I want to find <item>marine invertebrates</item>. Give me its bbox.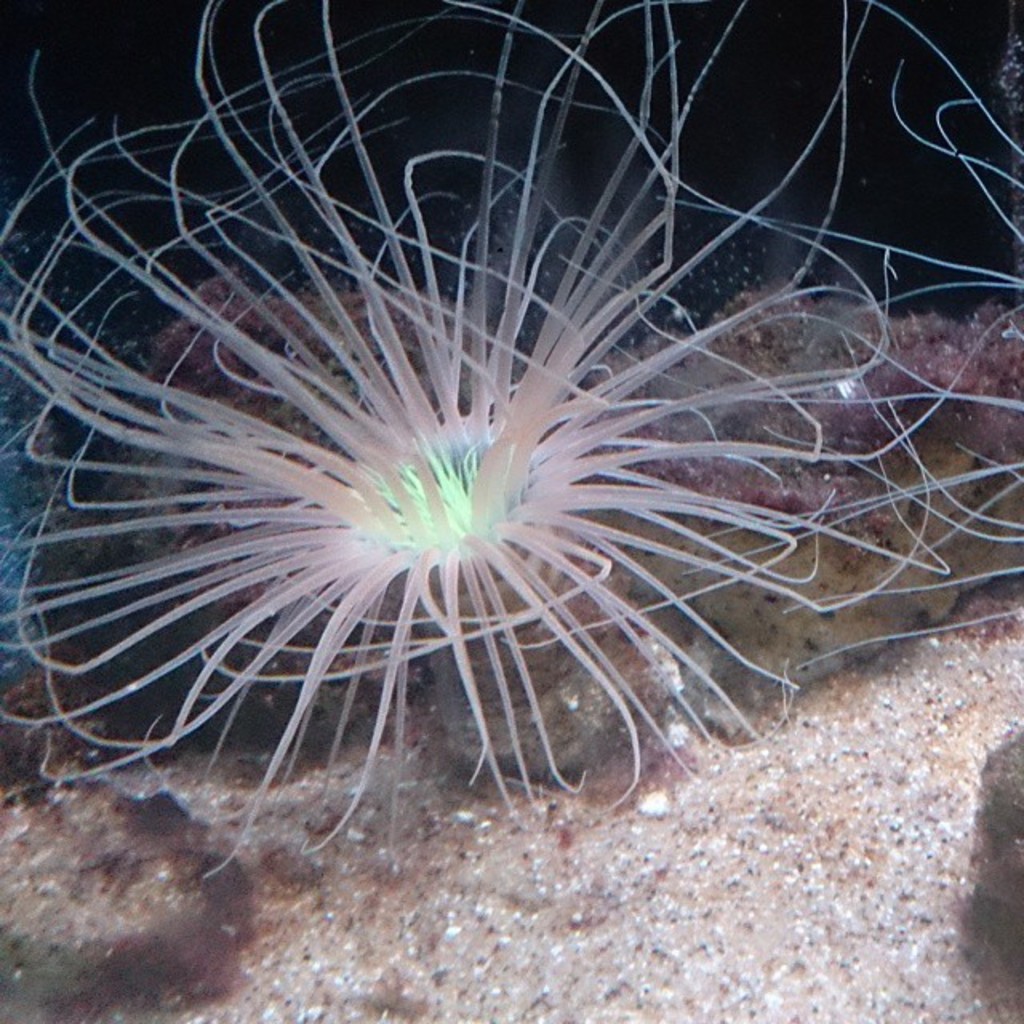
[x1=0, y1=32, x2=984, y2=862].
